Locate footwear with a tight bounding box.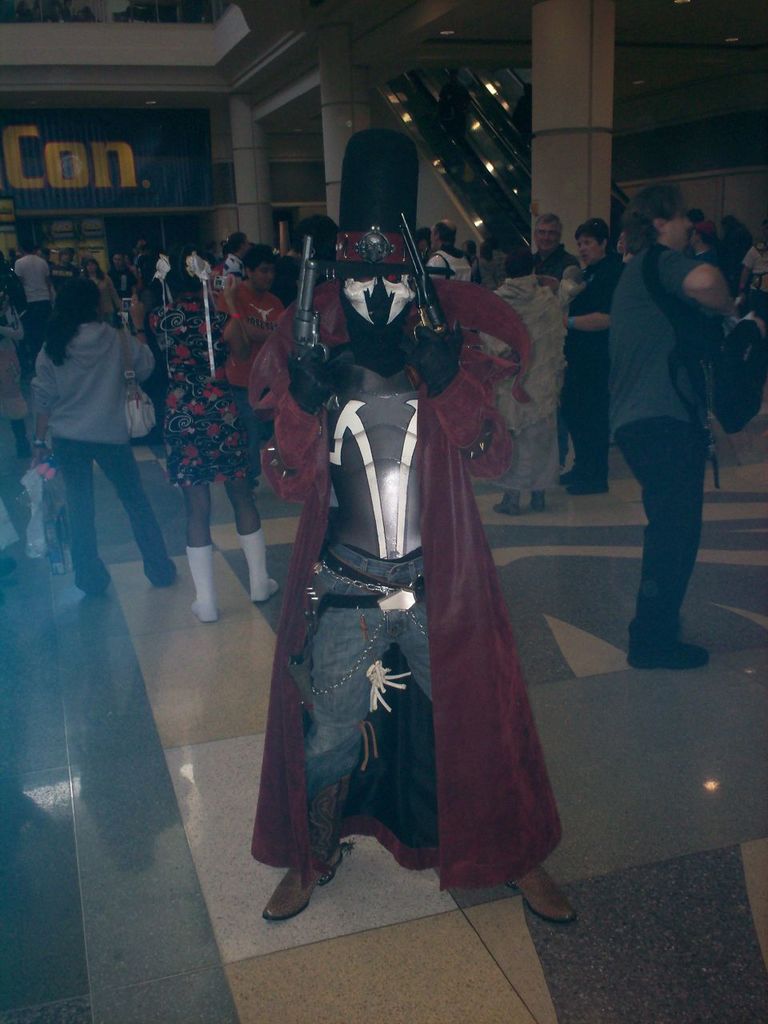
left=154, top=559, right=179, bottom=588.
